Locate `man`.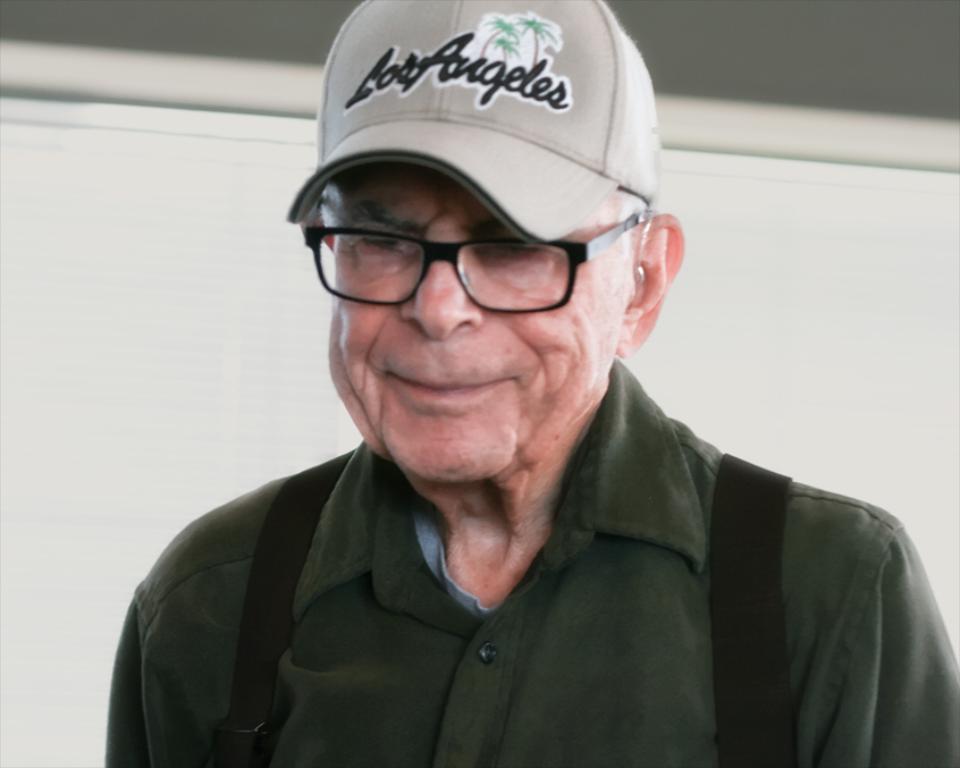
Bounding box: crop(101, 0, 937, 767).
